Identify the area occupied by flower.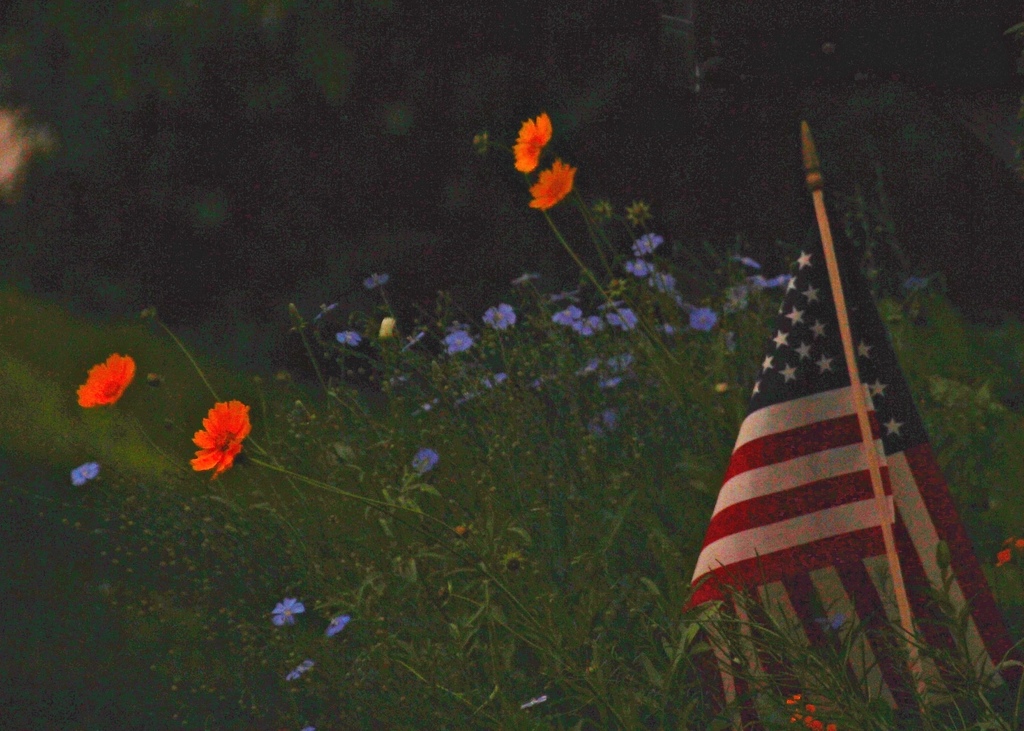
Area: 324 612 353 632.
